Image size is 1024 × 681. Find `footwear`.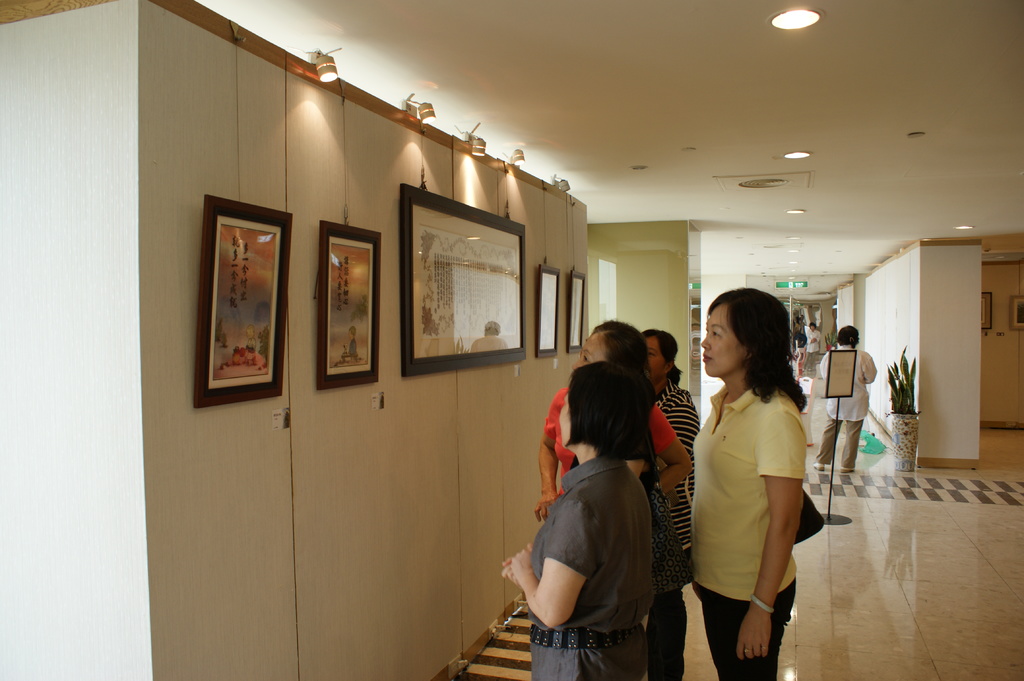
left=814, top=464, right=826, bottom=473.
